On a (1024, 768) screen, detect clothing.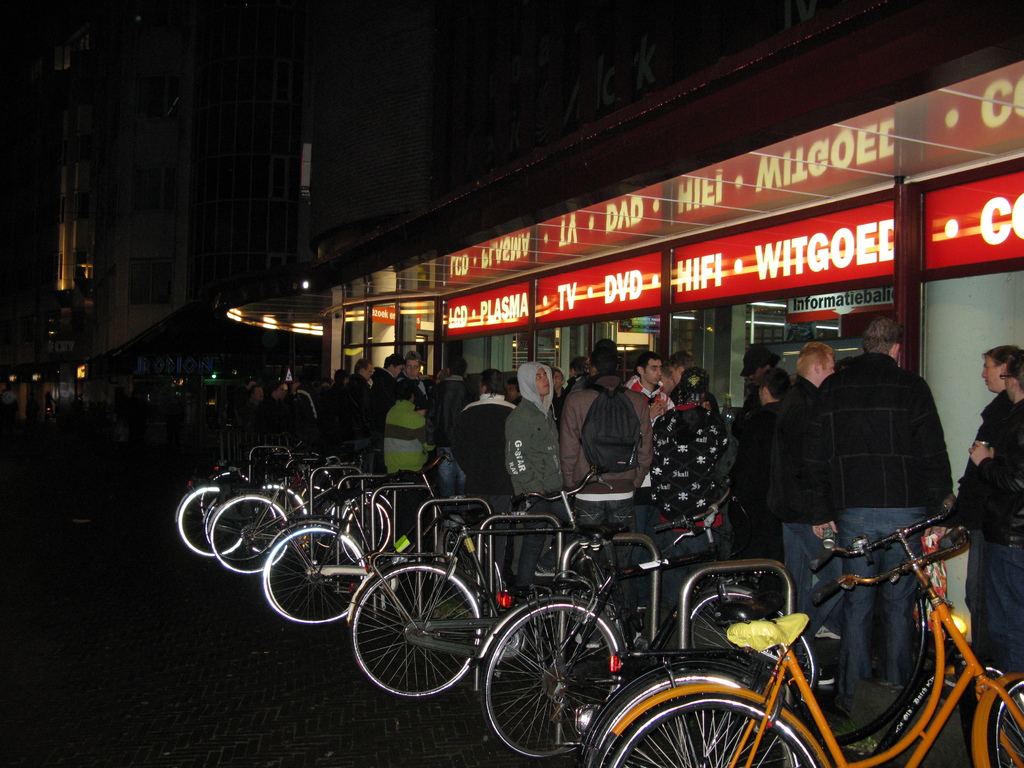
(382,401,432,513).
